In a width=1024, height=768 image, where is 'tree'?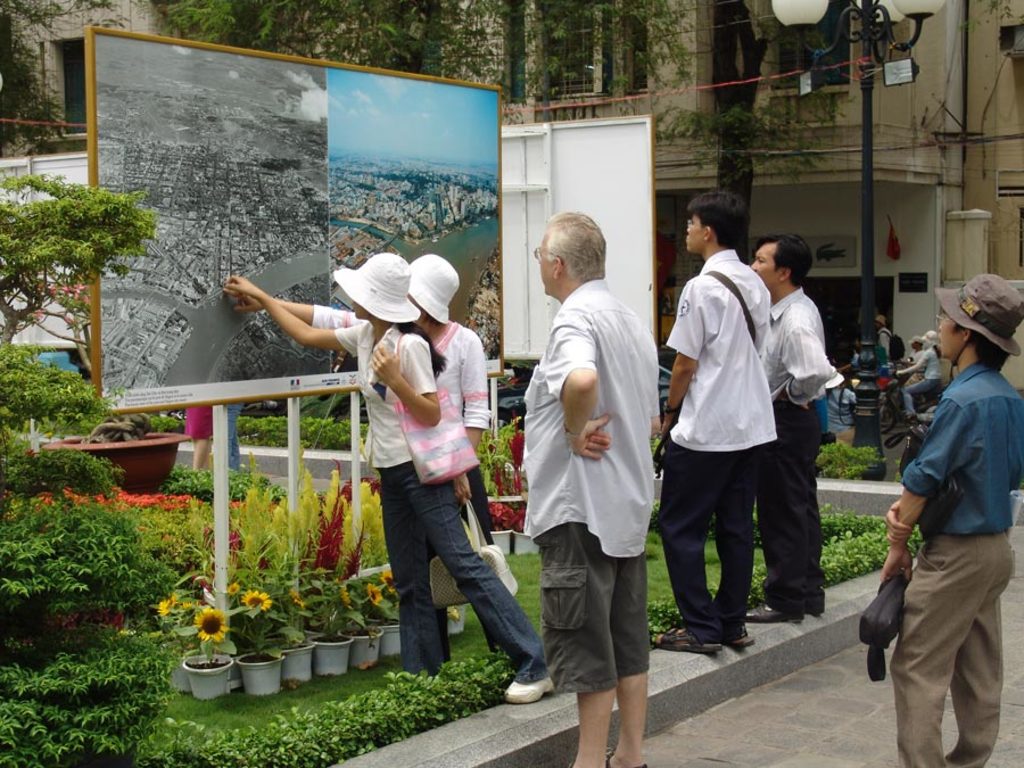
bbox=(170, 0, 298, 66).
